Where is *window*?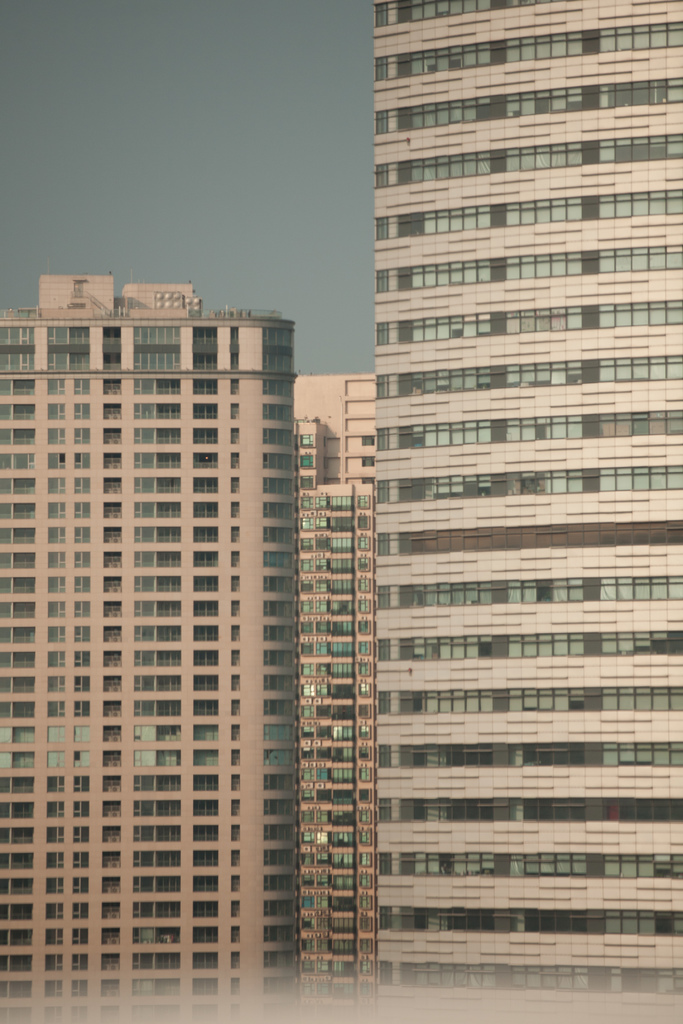
bbox(103, 373, 124, 397).
